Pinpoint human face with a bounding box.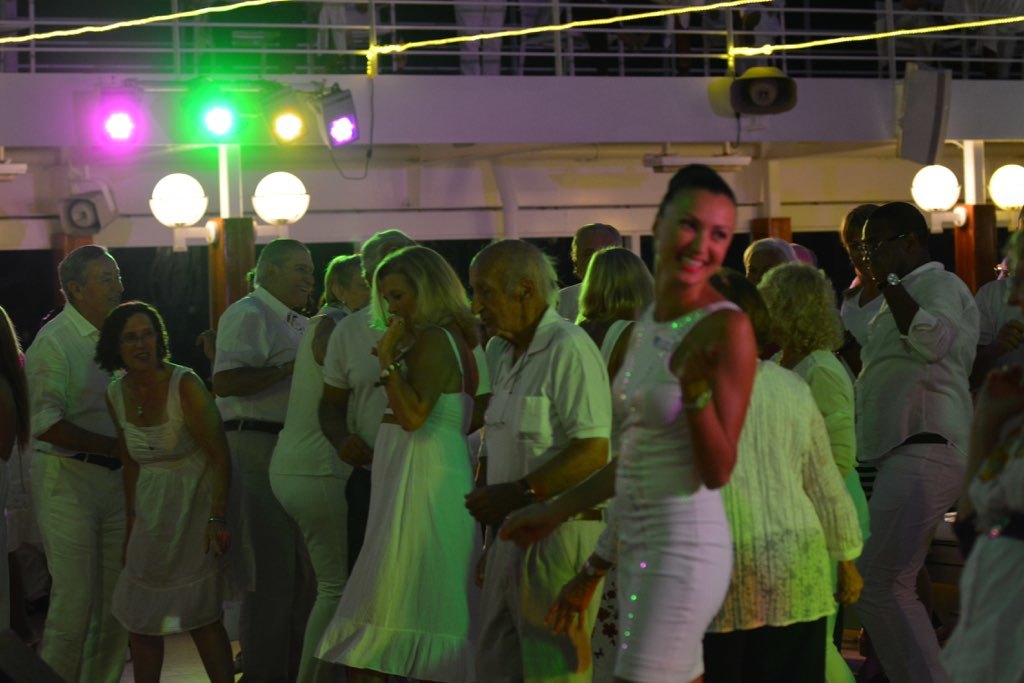
85:247:121:319.
